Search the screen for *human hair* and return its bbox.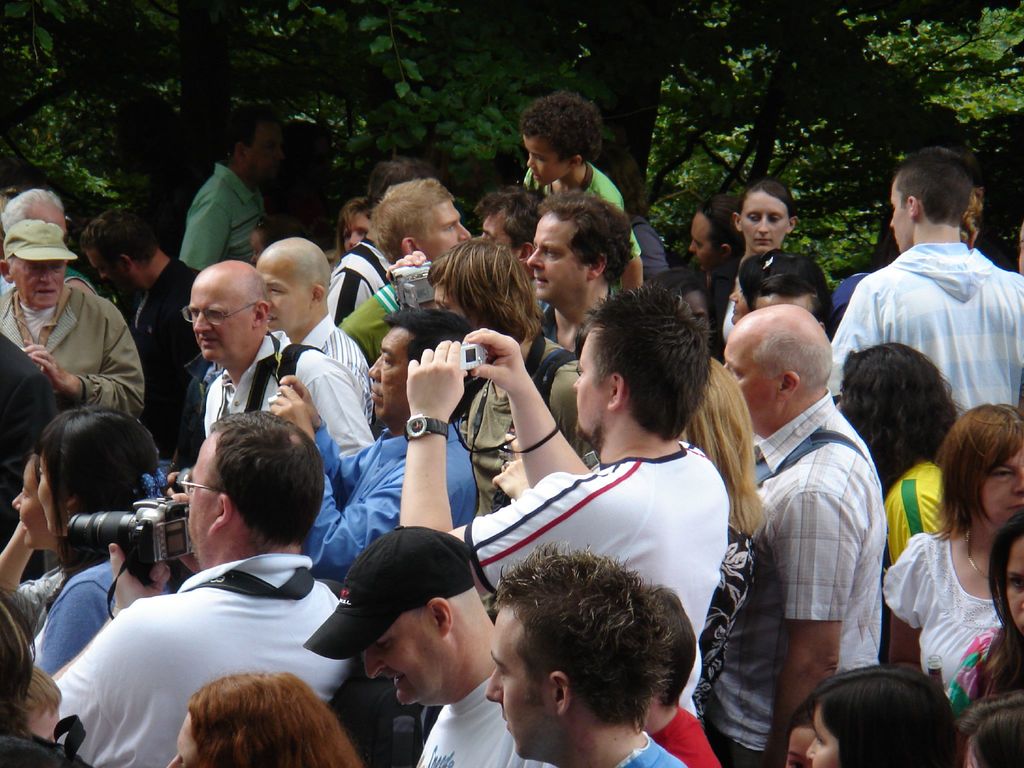
Found: select_region(216, 106, 274, 162).
